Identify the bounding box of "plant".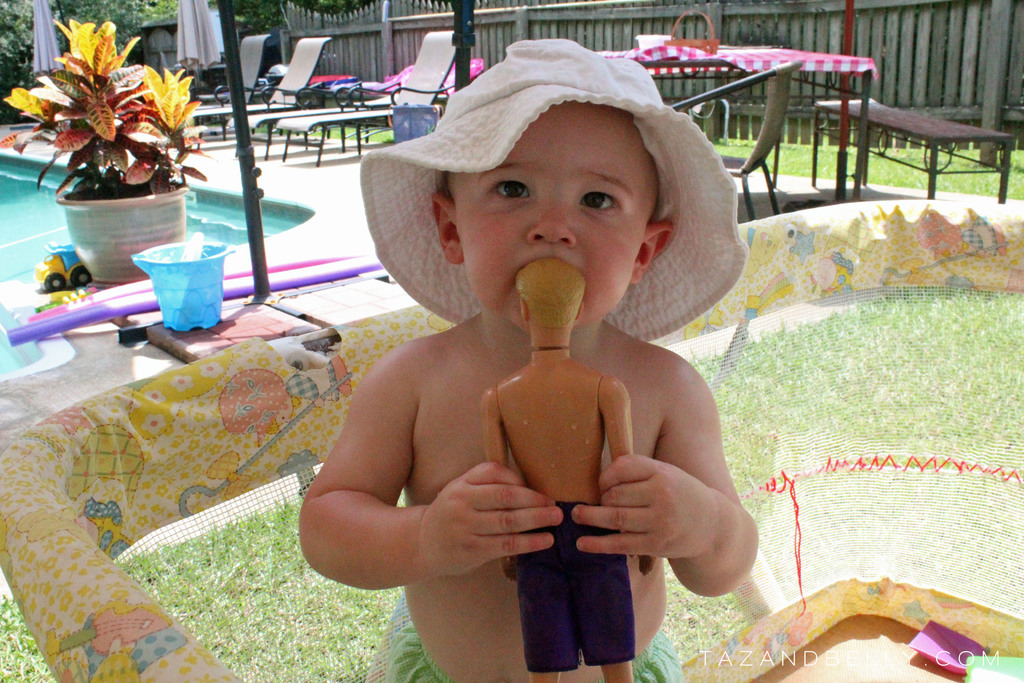
crop(1009, 148, 1023, 201).
